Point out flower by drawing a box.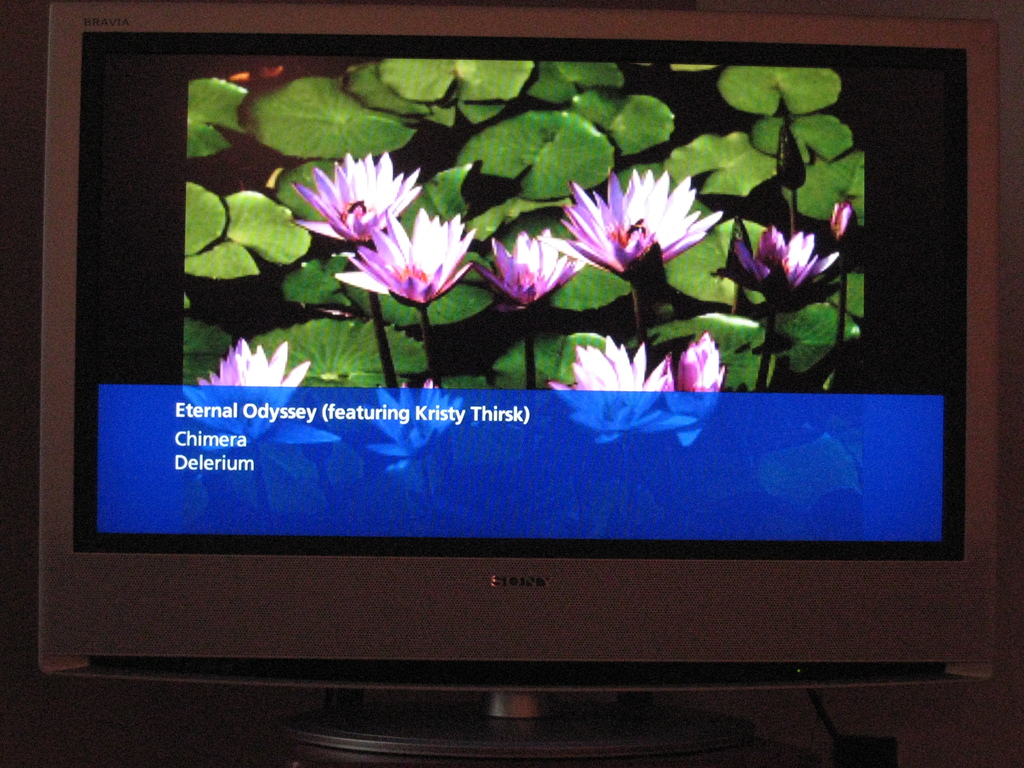
[x1=470, y1=227, x2=589, y2=301].
